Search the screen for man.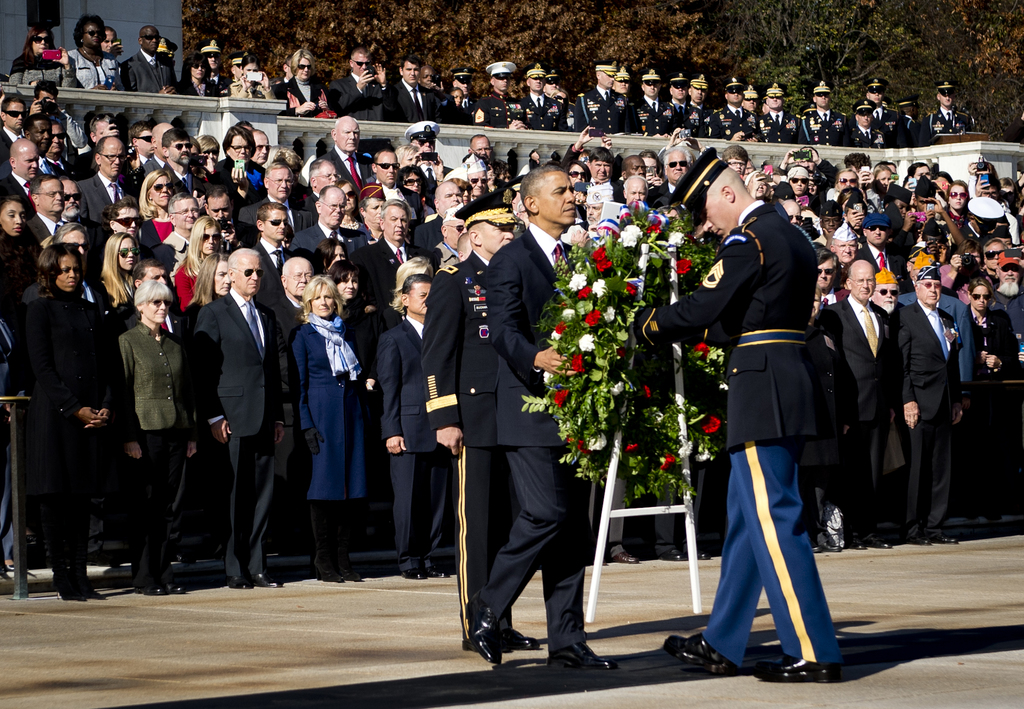
Found at 514 61 556 131.
